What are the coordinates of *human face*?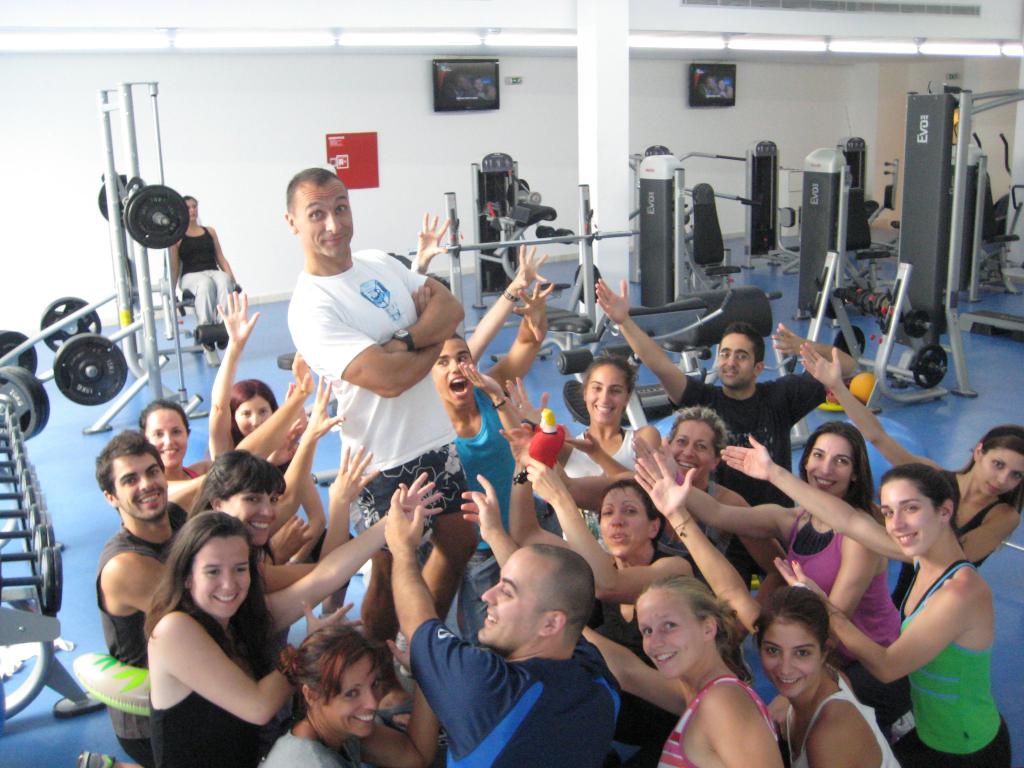
select_region(230, 393, 275, 437).
